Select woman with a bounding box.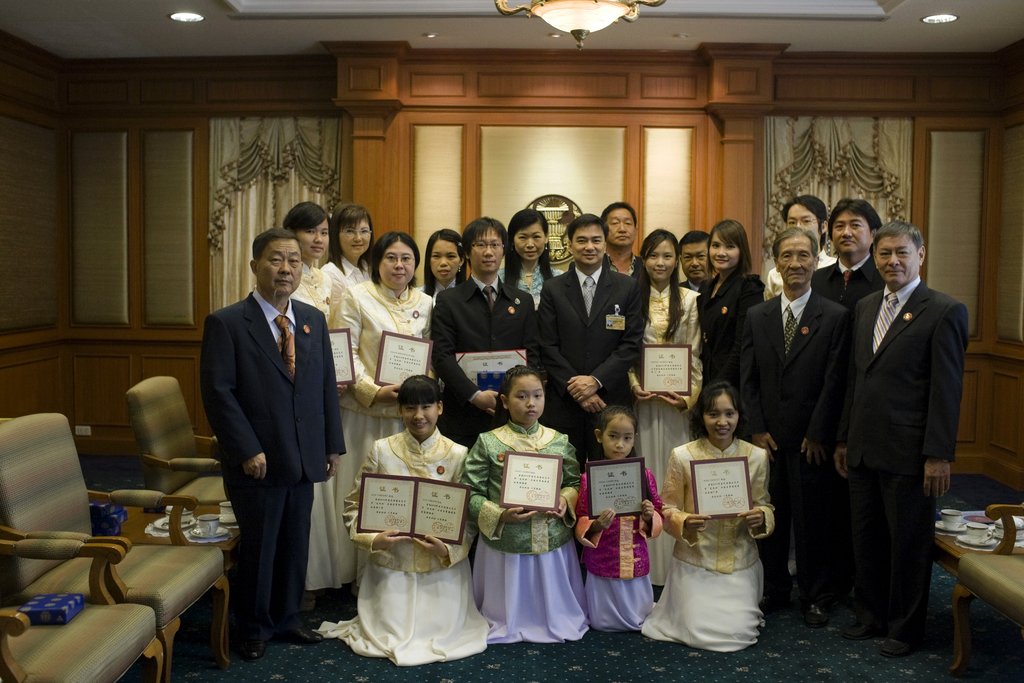
box=[416, 225, 468, 295].
